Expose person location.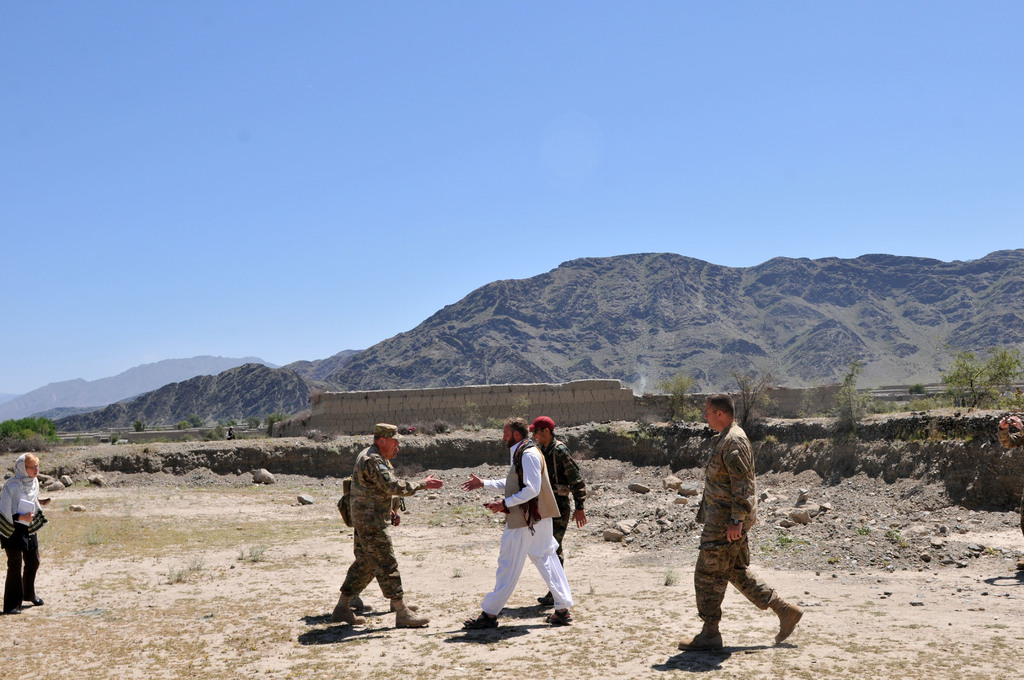
Exposed at {"left": 463, "top": 419, "right": 572, "bottom": 629}.
